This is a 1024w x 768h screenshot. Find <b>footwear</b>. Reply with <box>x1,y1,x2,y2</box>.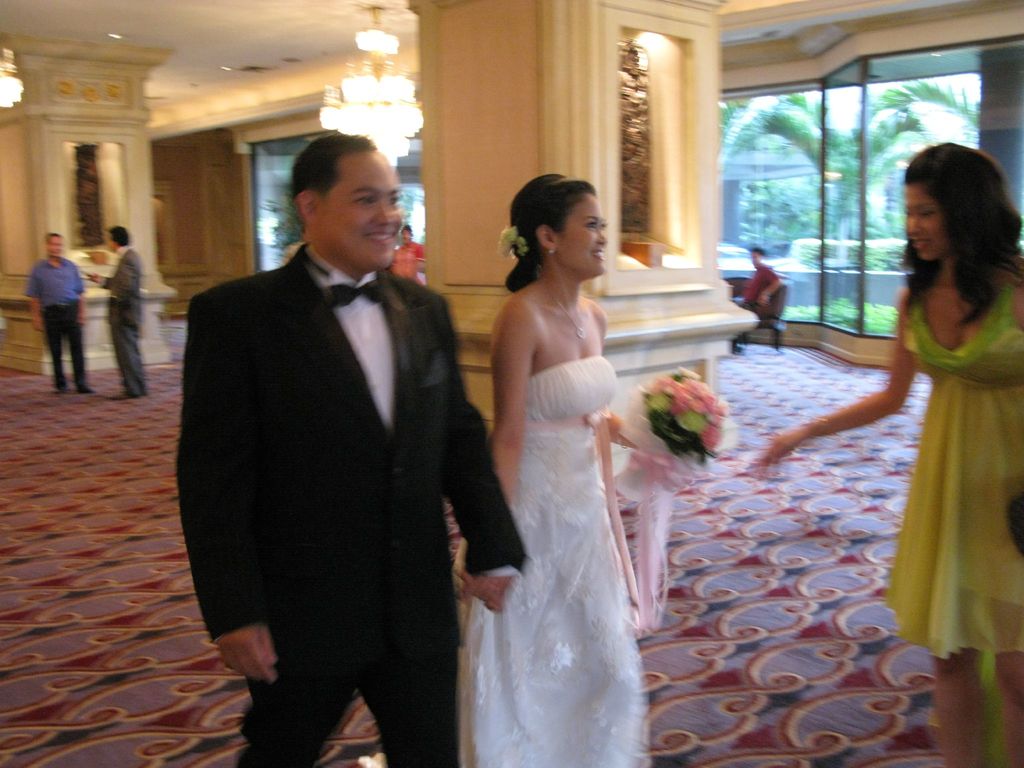
<box>54,383,65,398</box>.
